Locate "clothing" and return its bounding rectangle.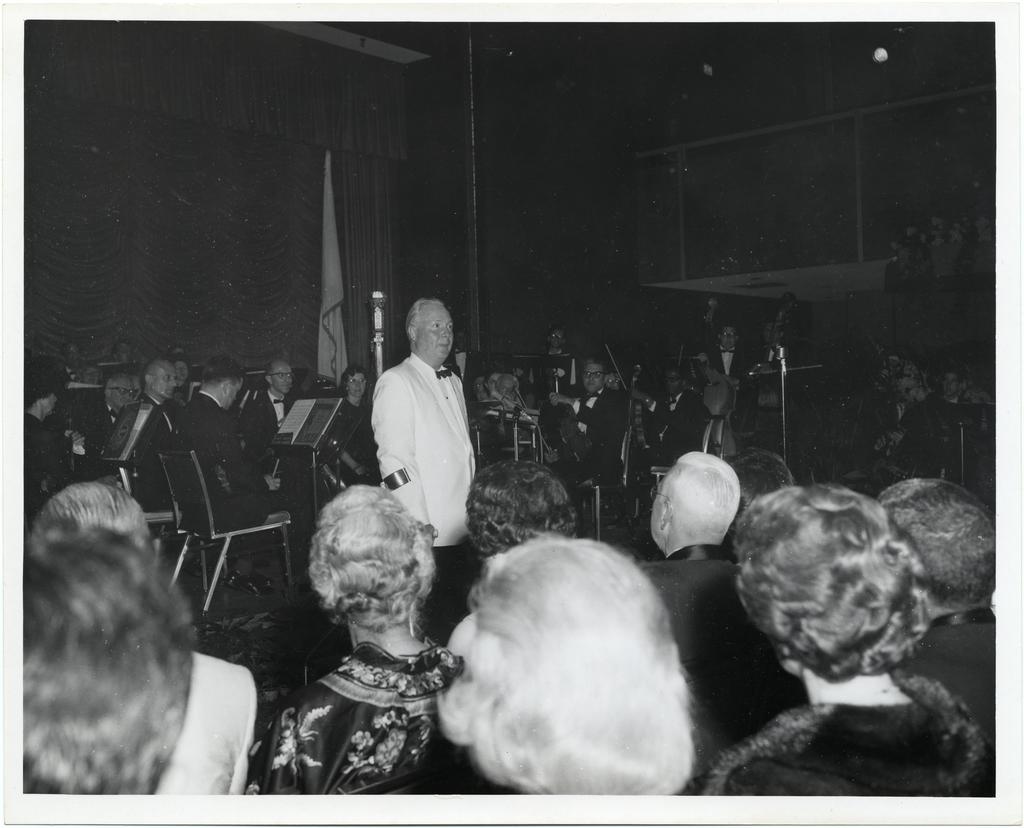
detection(164, 647, 260, 793).
